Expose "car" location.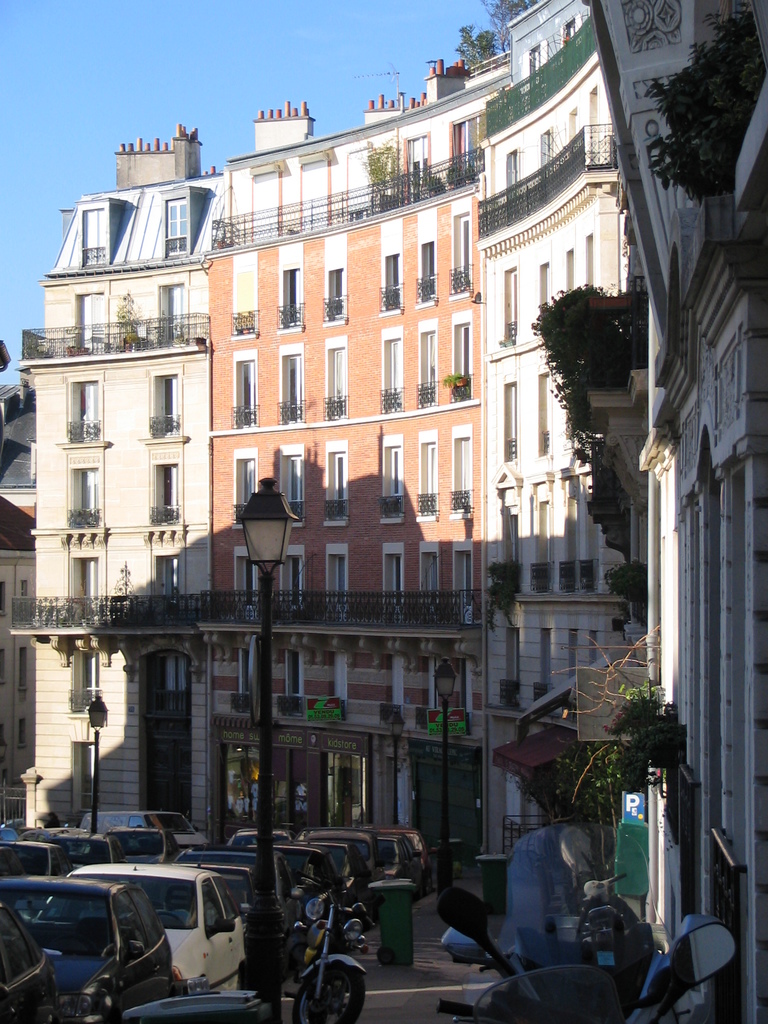
Exposed at bbox=[48, 837, 116, 865].
